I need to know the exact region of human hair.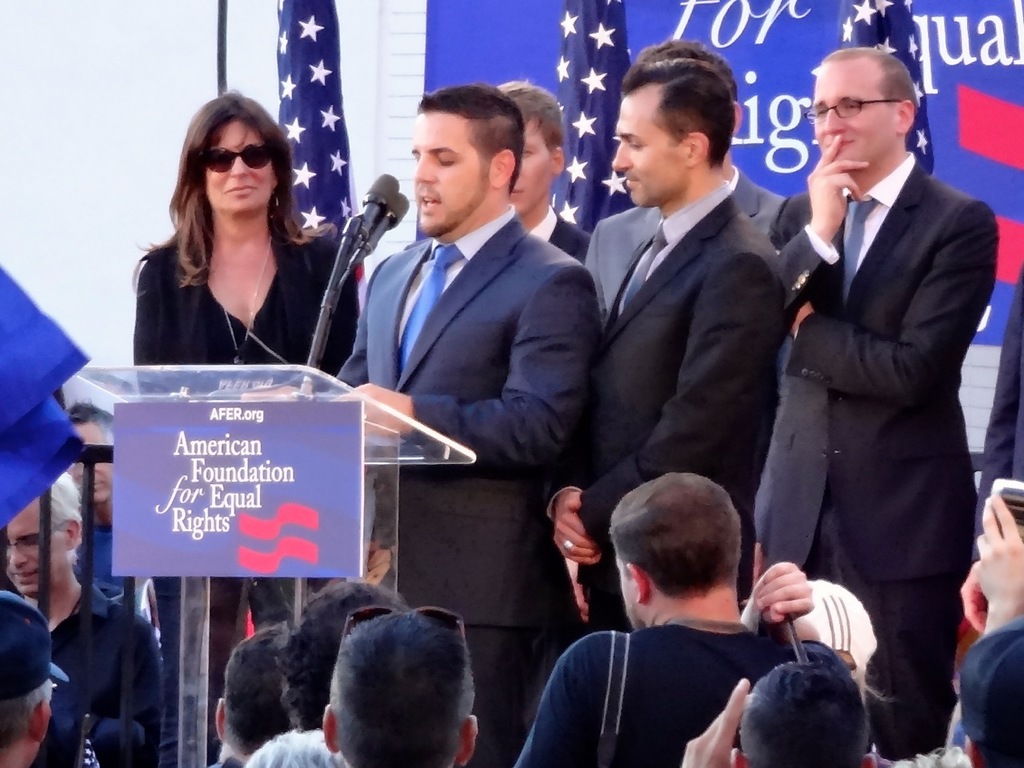
Region: {"left": 638, "top": 40, "right": 738, "bottom": 98}.
